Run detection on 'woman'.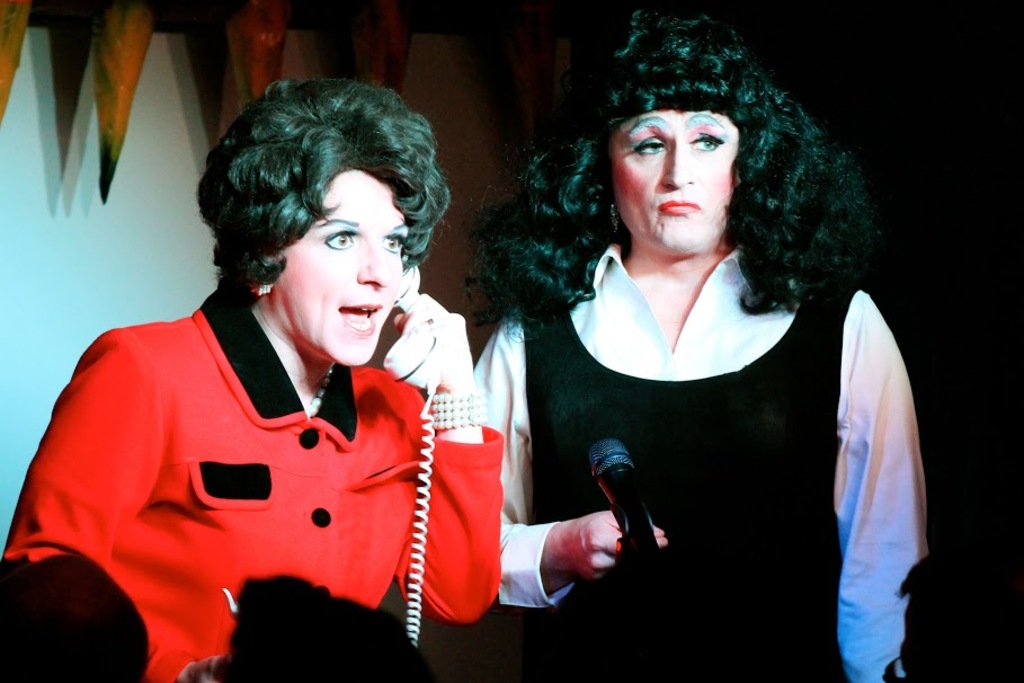
Result: 470,18,923,680.
